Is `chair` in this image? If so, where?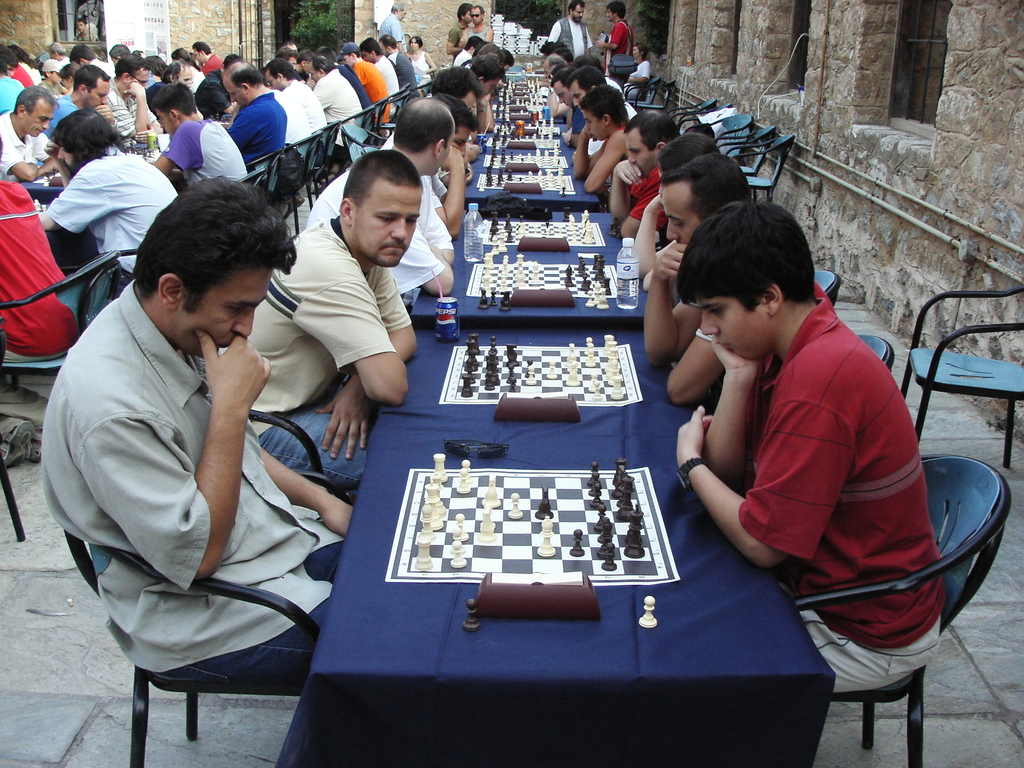
Yes, at (340, 124, 382, 157).
